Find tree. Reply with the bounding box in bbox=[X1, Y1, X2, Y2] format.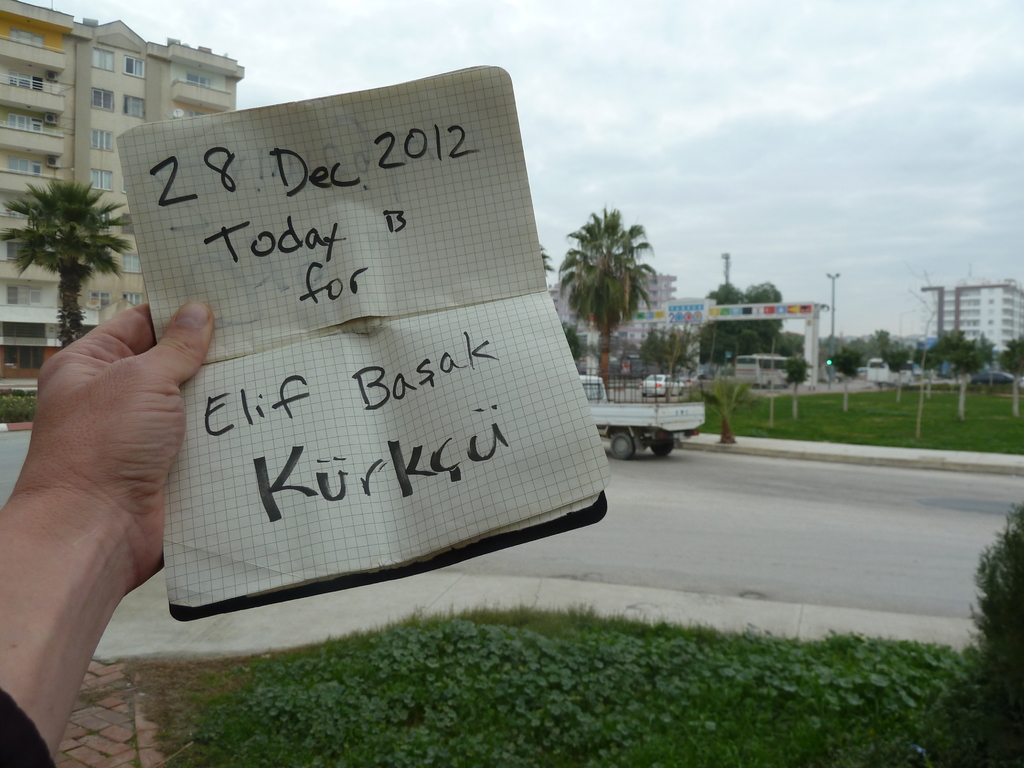
bbox=[561, 211, 661, 387].
